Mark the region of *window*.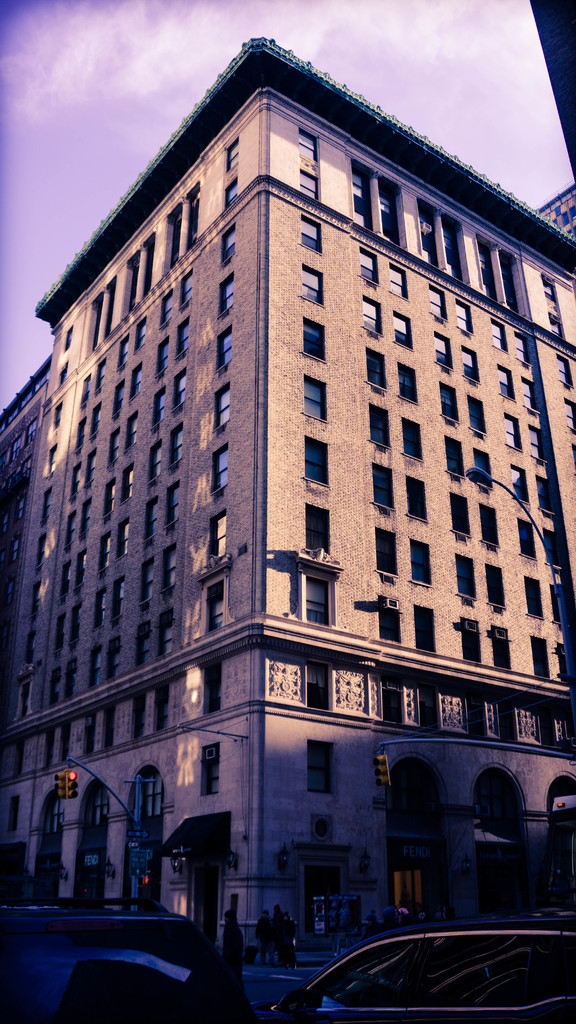
Region: {"left": 90, "top": 400, "right": 100, "bottom": 438}.
